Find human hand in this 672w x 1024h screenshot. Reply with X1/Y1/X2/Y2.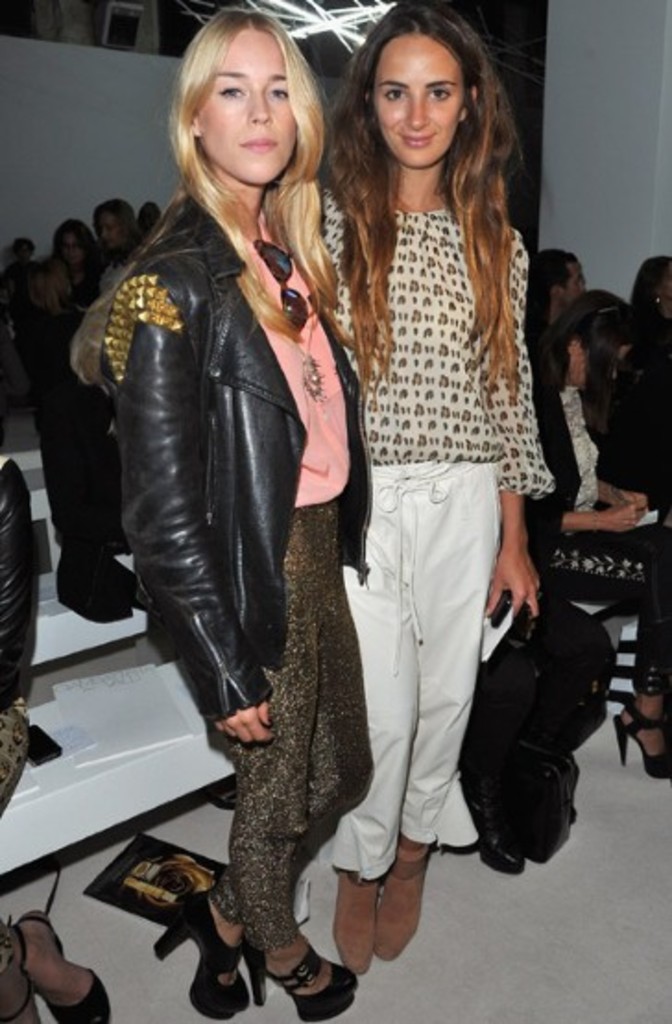
482/539/545/625.
